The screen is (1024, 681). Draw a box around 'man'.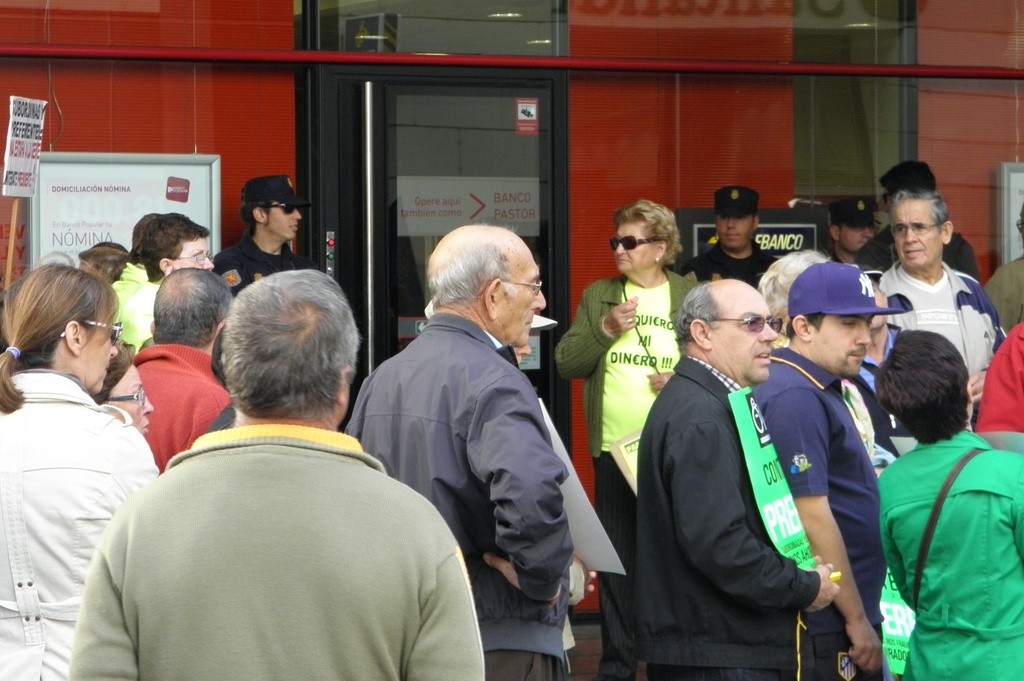
crop(820, 193, 884, 268).
